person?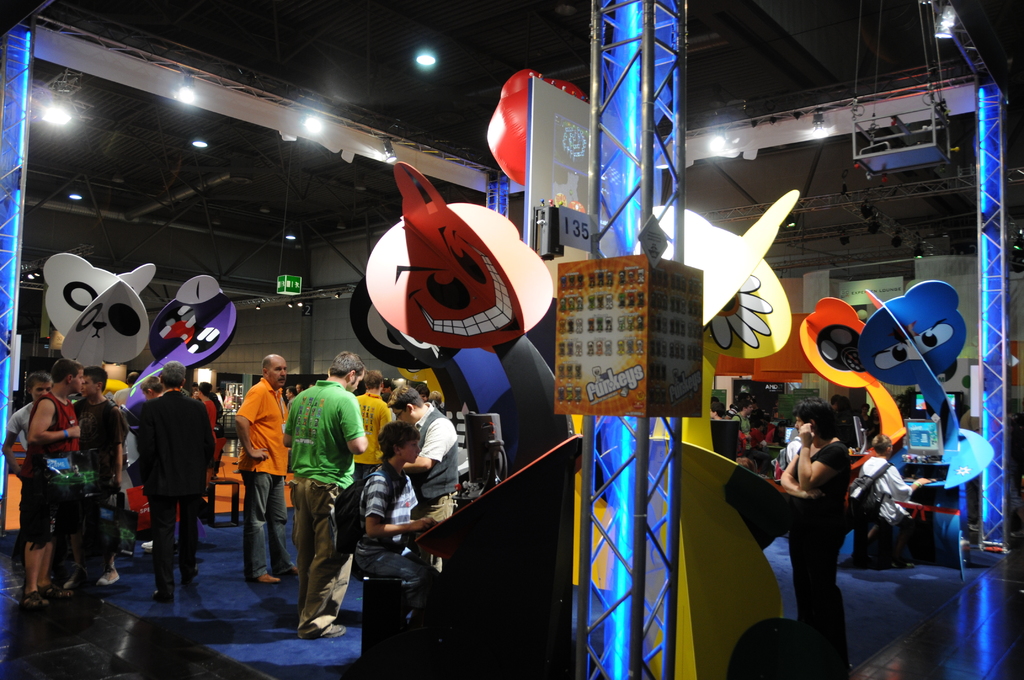
crop(129, 361, 227, 600)
